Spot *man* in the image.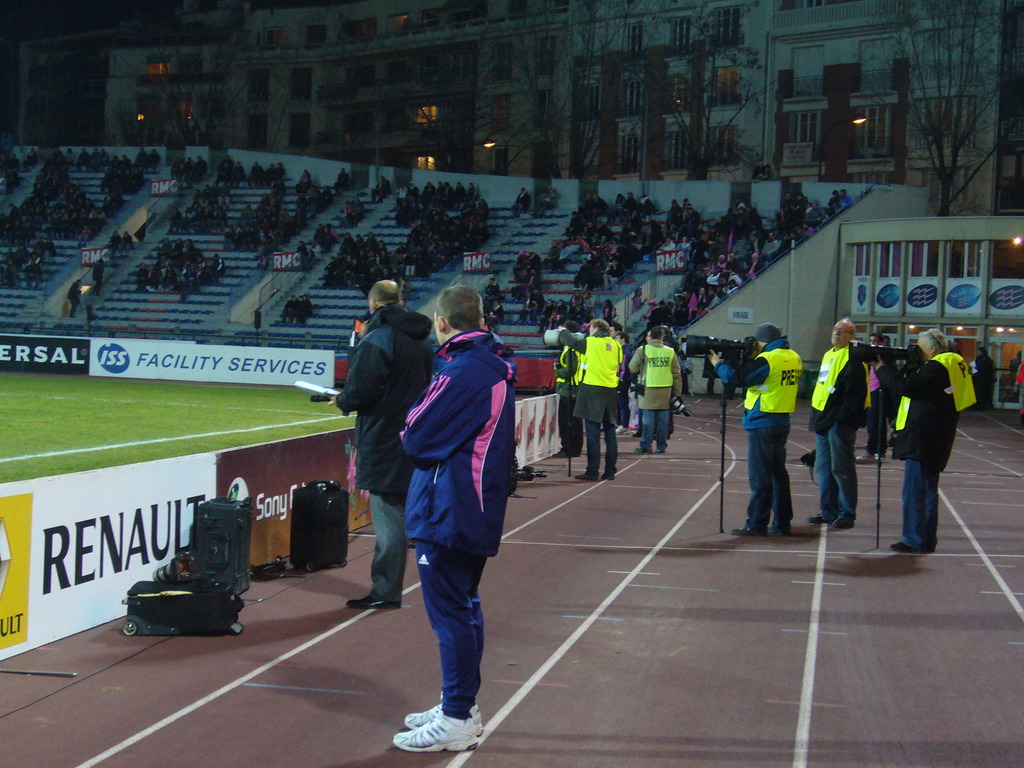
*man* found at {"left": 511, "top": 185, "right": 532, "bottom": 217}.
